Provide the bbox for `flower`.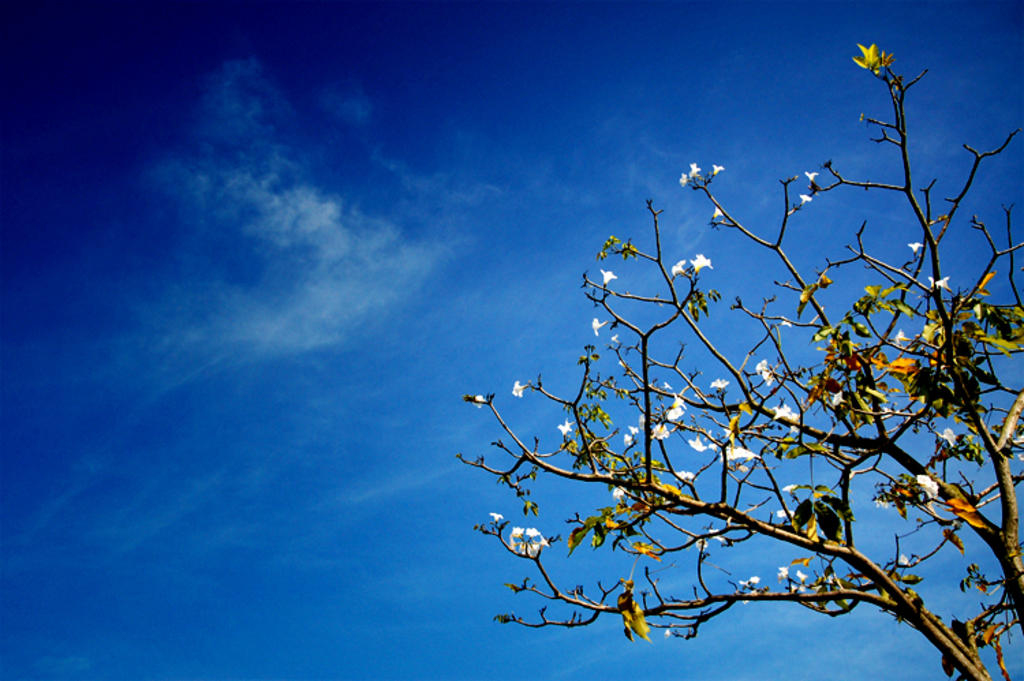
[934, 274, 952, 292].
